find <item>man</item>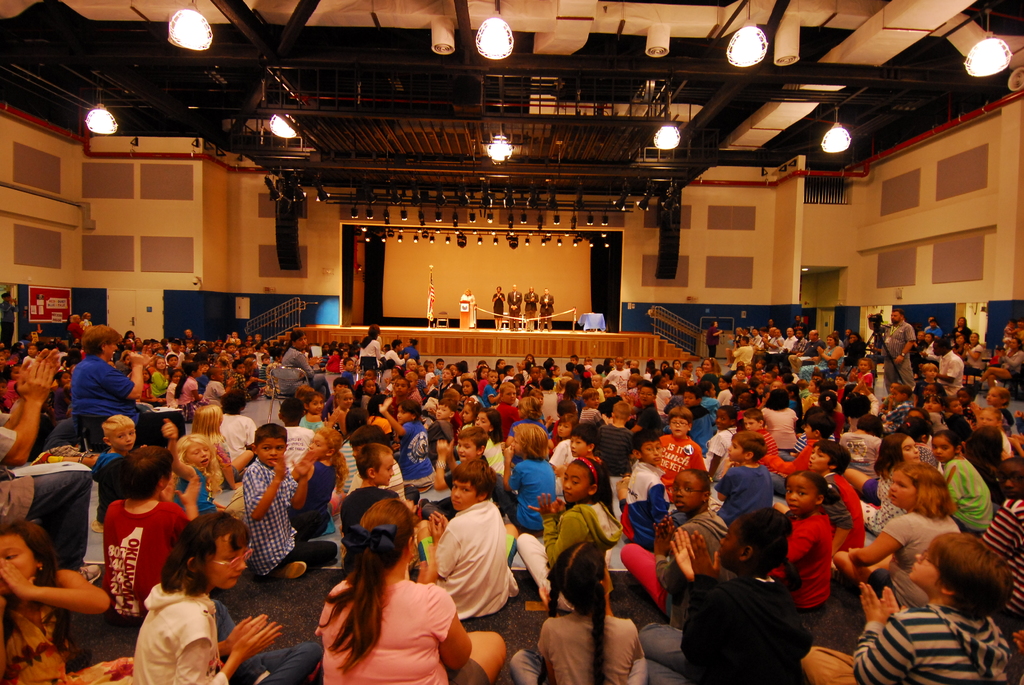
<region>708, 319, 720, 352</region>
